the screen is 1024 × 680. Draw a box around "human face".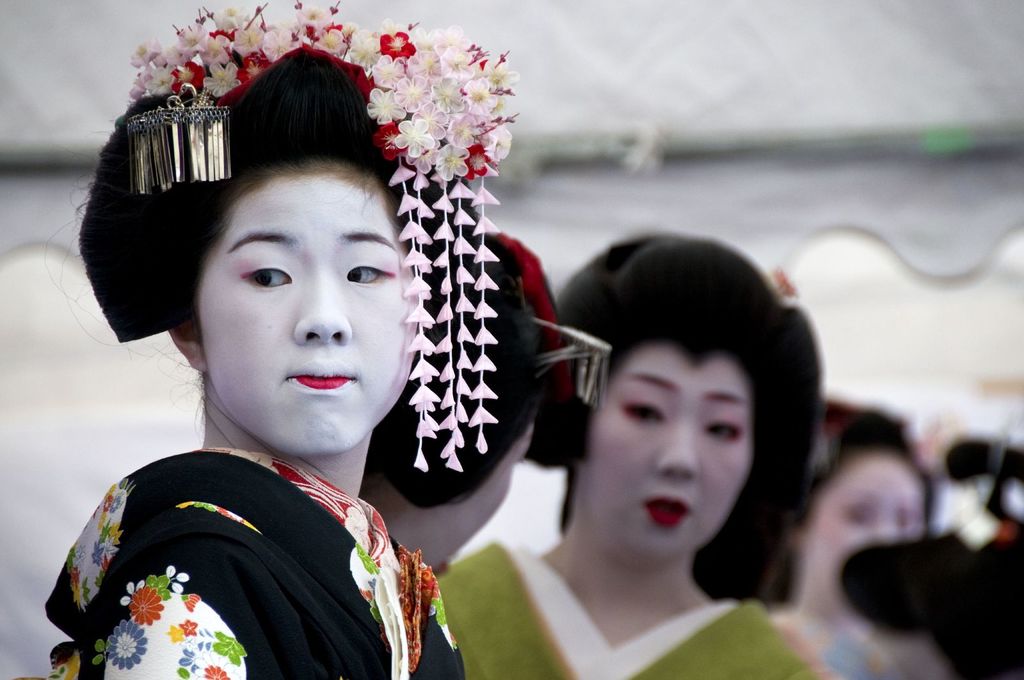
[202, 163, 409, 451].
